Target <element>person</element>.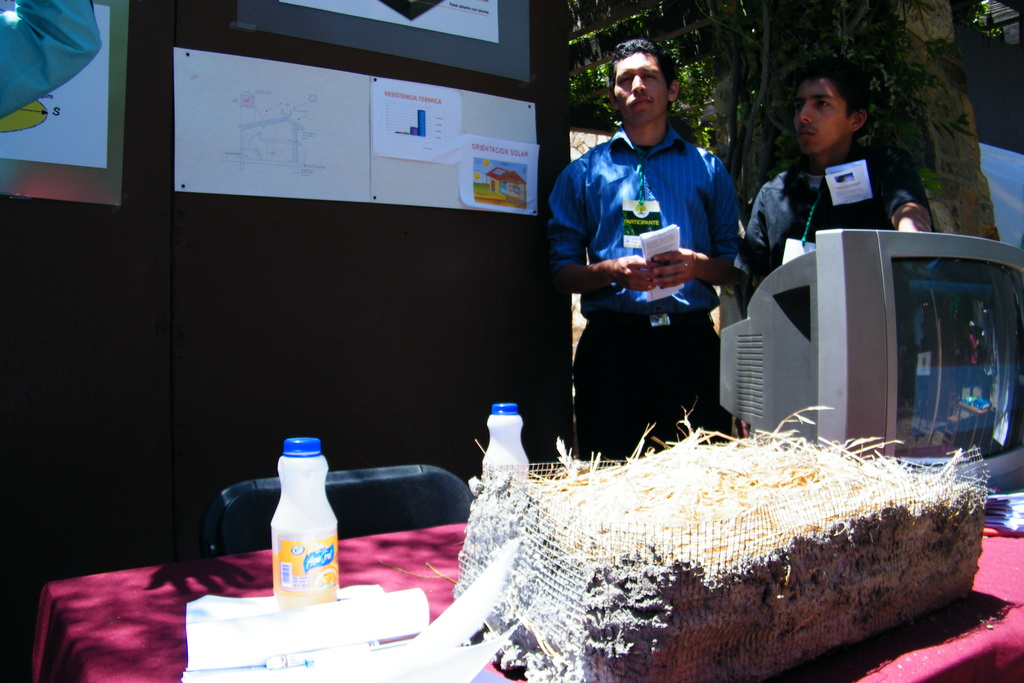
Target region: crop(741, 60, 948, 329).
